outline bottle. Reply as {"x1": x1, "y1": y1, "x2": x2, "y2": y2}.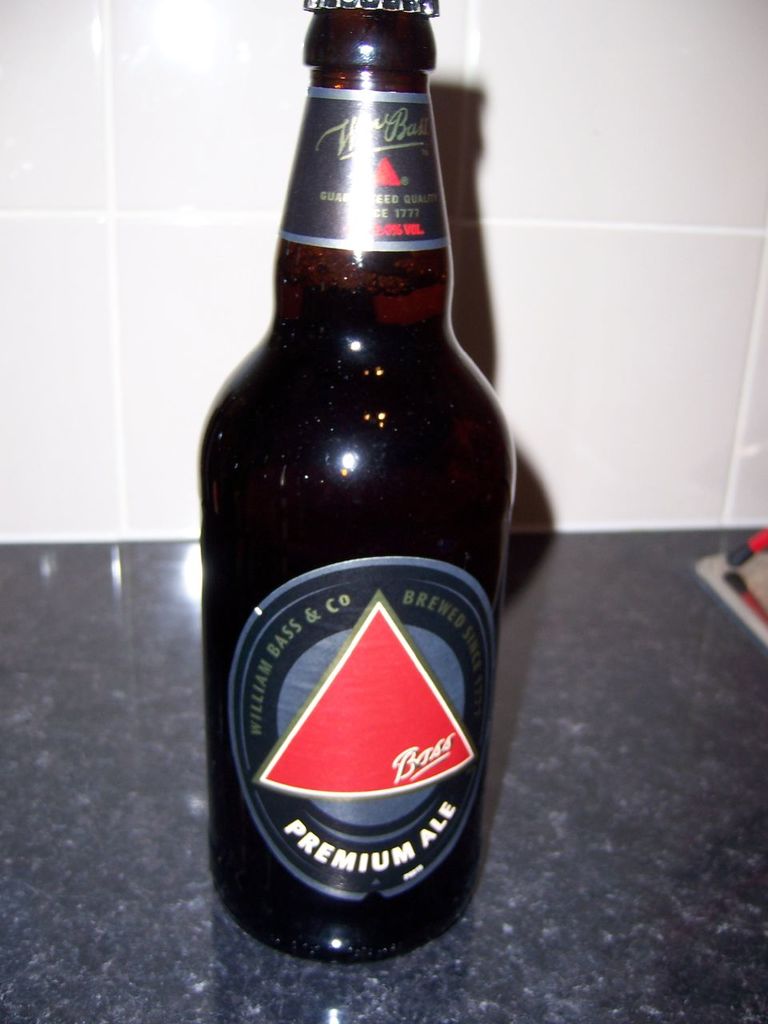
{"x1": 195, "y1": 0, "x2": 516, "y2": 964}.
